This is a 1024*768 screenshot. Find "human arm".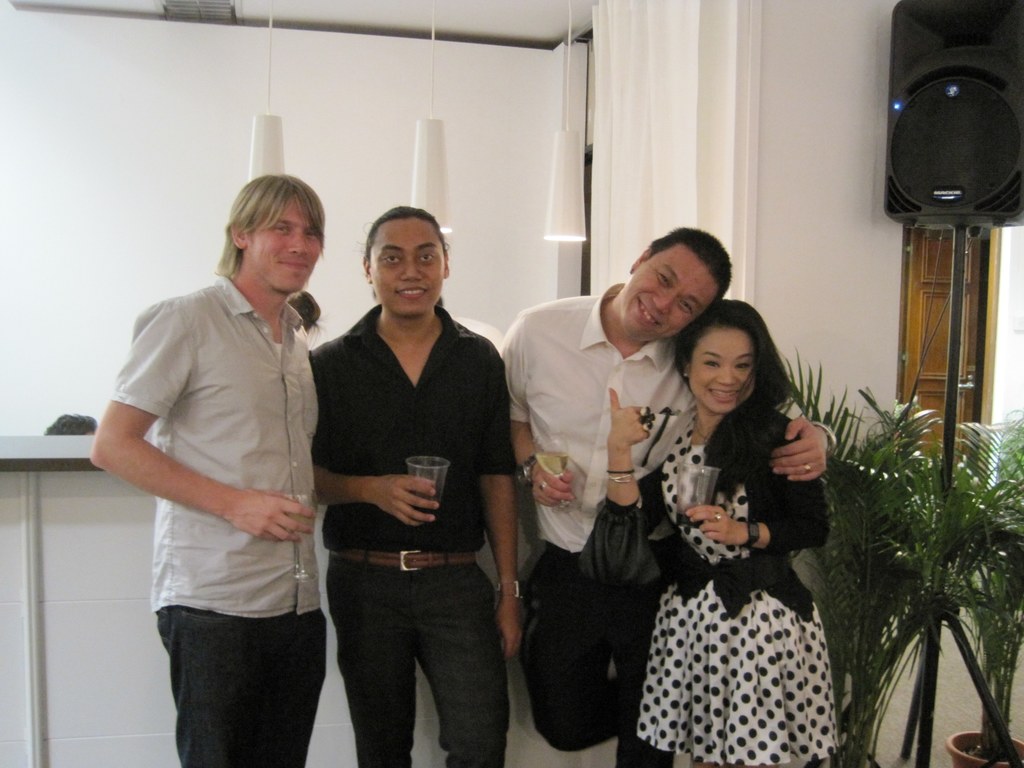
Bounding box: l=313, t=463, r=442, b=531.
